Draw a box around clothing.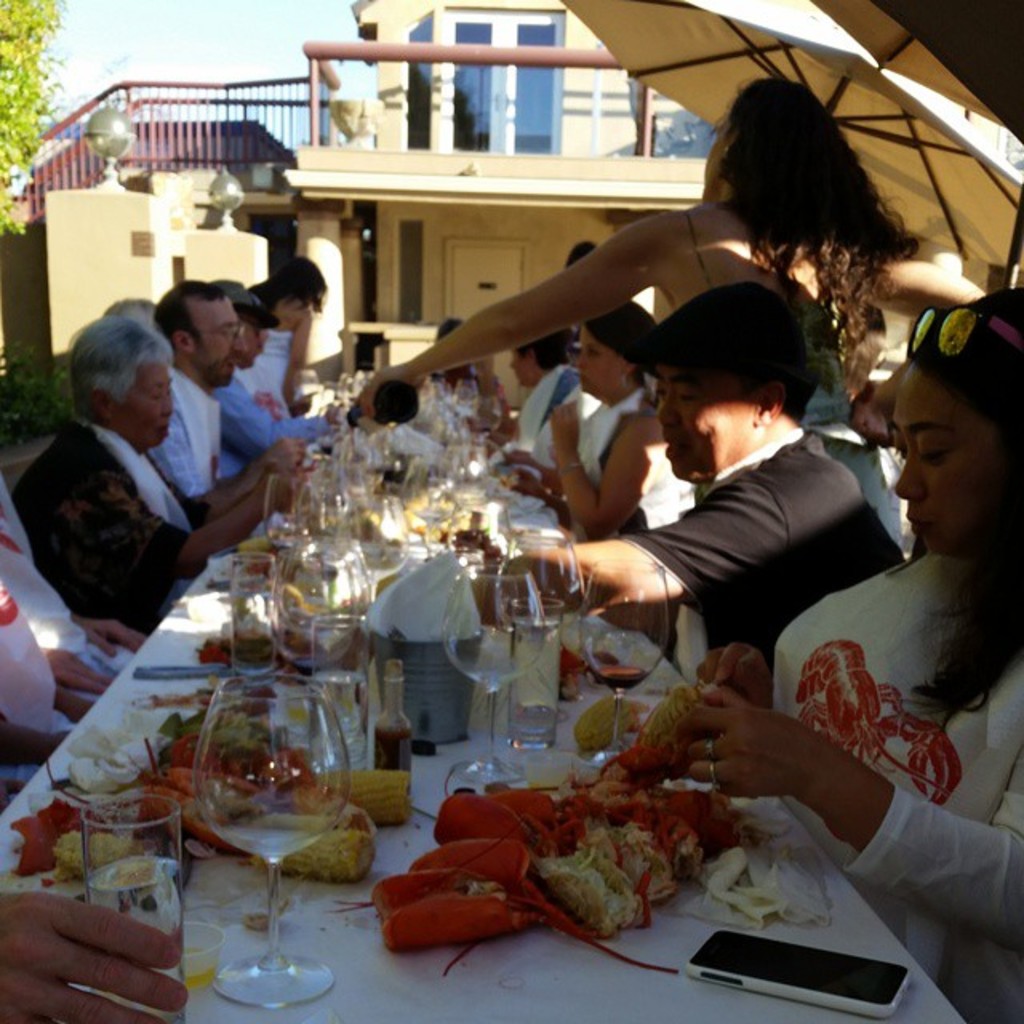
box(6, 413, 224, 627).
